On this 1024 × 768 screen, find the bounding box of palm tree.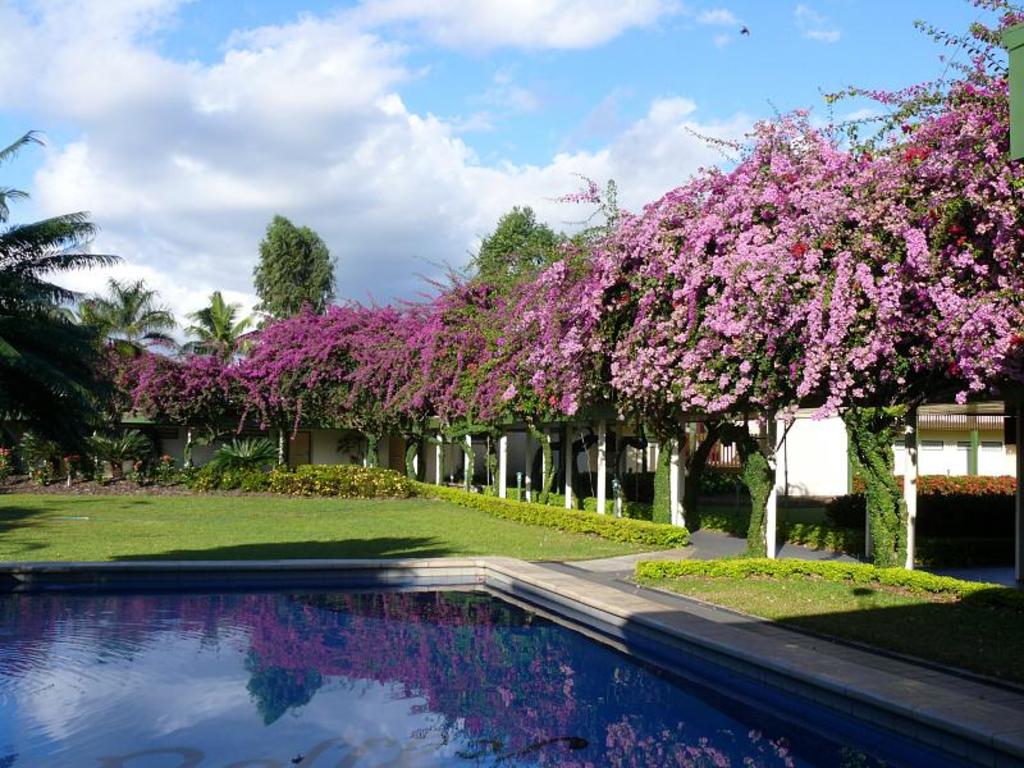
Bounding box: bbox=[0, 118, 138, 471].
